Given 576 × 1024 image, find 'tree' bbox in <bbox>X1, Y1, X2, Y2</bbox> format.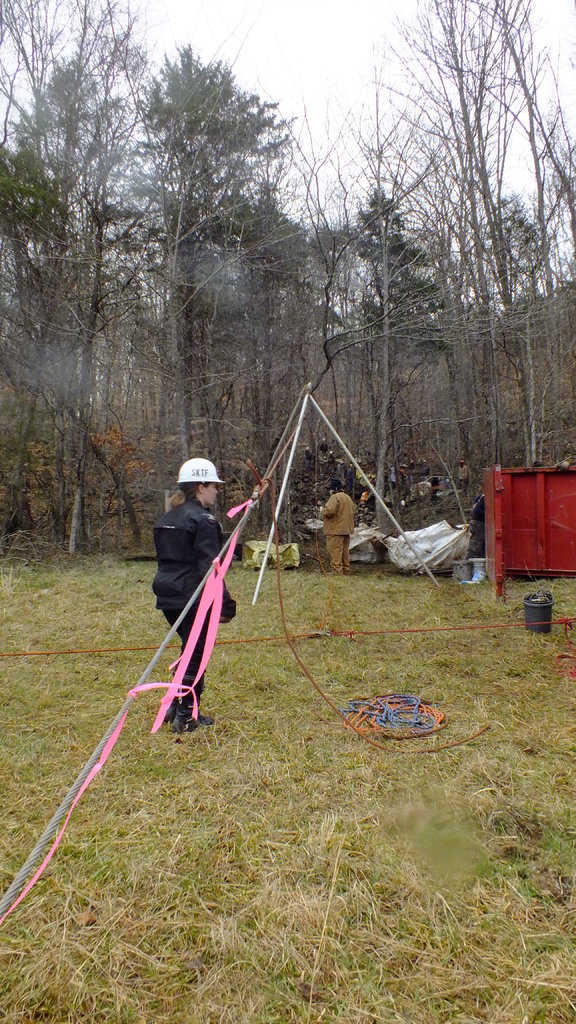
<bbox>242, 151, 343, 562</bbox>.
